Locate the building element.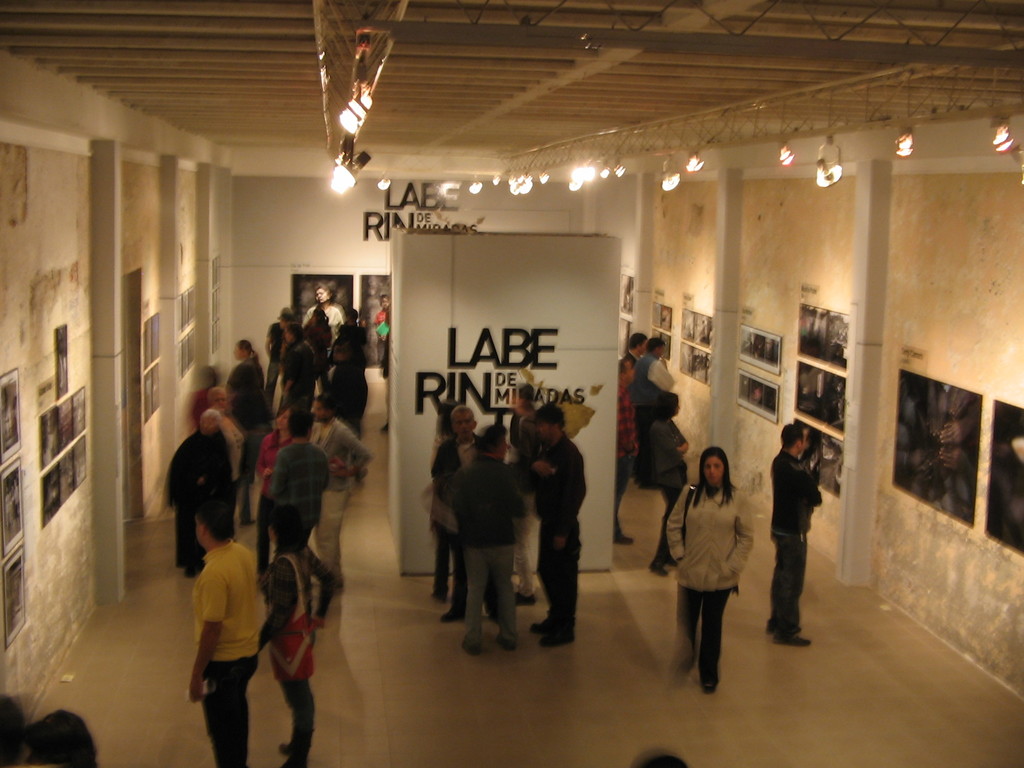
Element bbox: x1=0, y1=0, x2=1023, y2=767.
